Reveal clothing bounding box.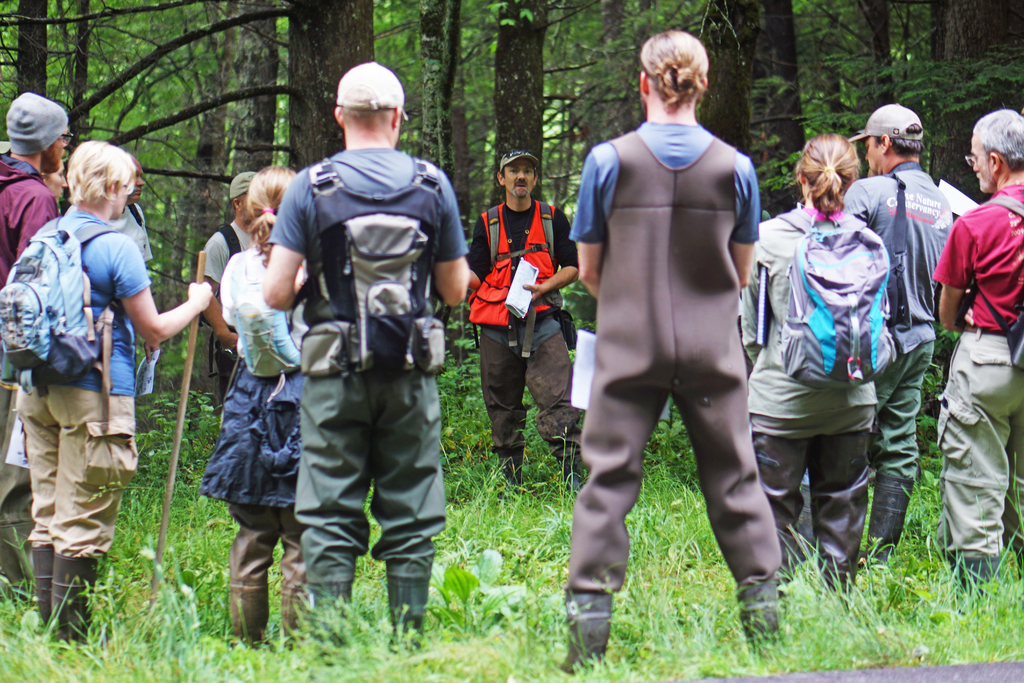
Revealed: detection(468, 195, 588, 492).
